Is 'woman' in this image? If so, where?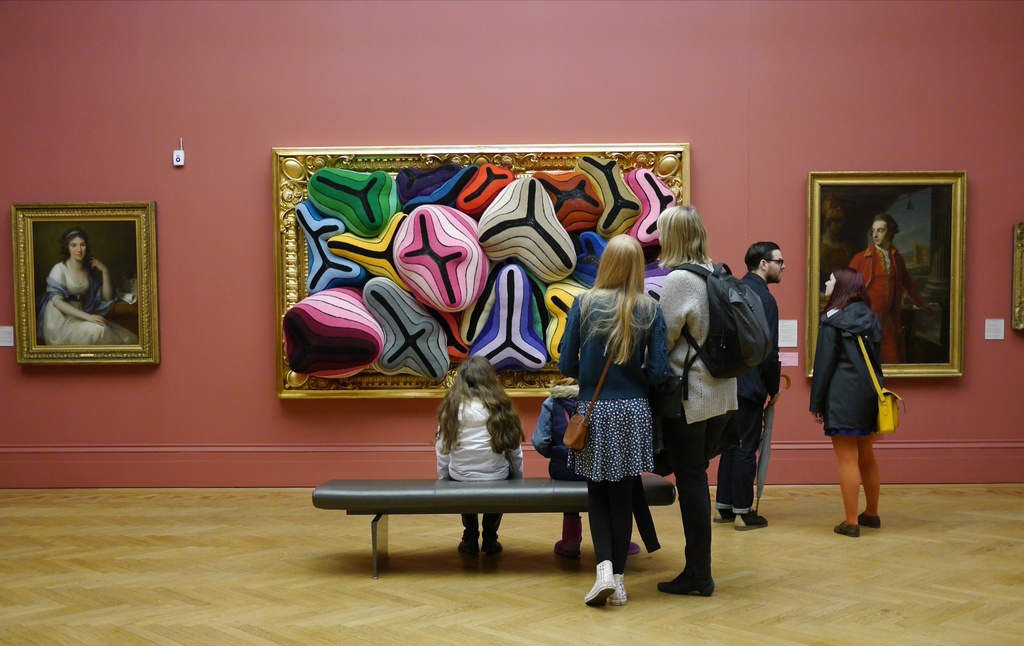
Yes, at {"left": 42, "top": 234, "right": 137, "bottom": 351}.
